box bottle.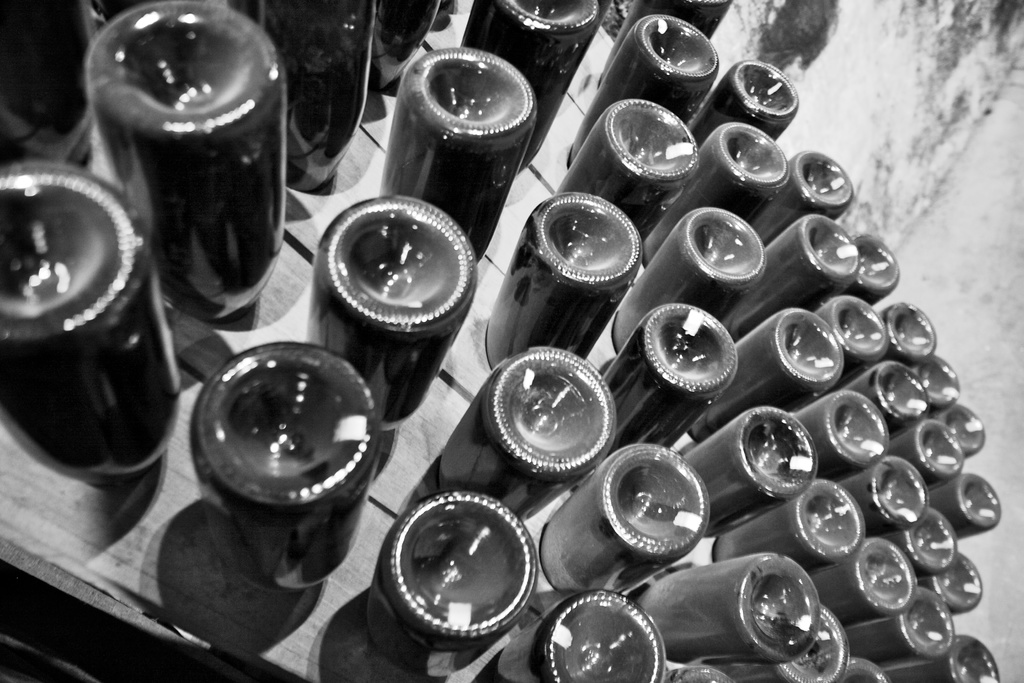
select_region(753, 155, 860, 250).
